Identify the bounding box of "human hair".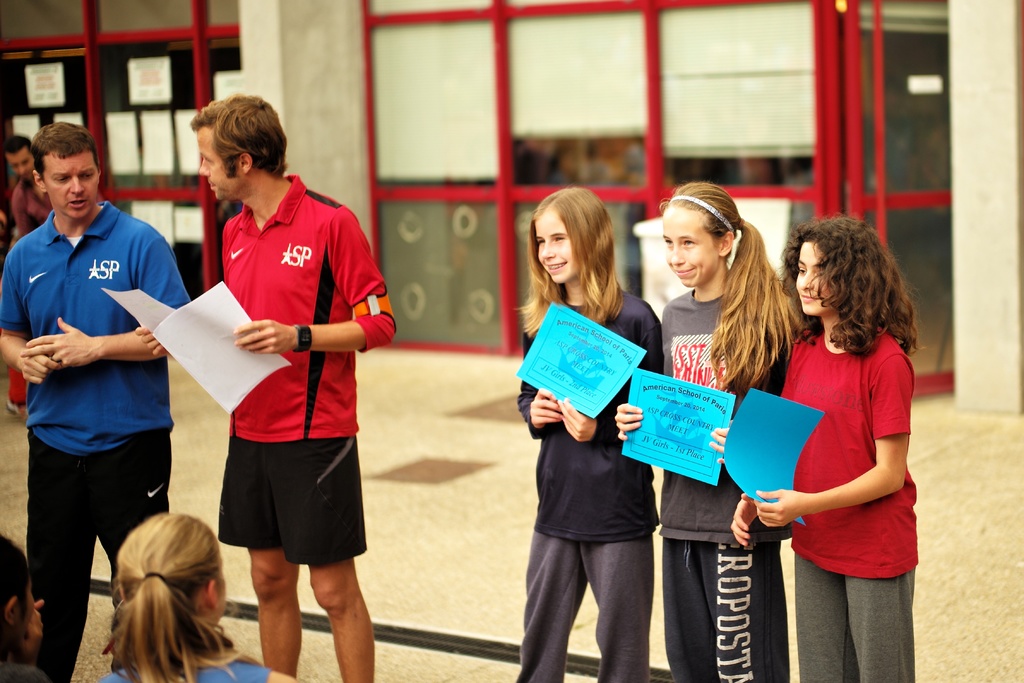
box=[28, 120, 98, 180].
